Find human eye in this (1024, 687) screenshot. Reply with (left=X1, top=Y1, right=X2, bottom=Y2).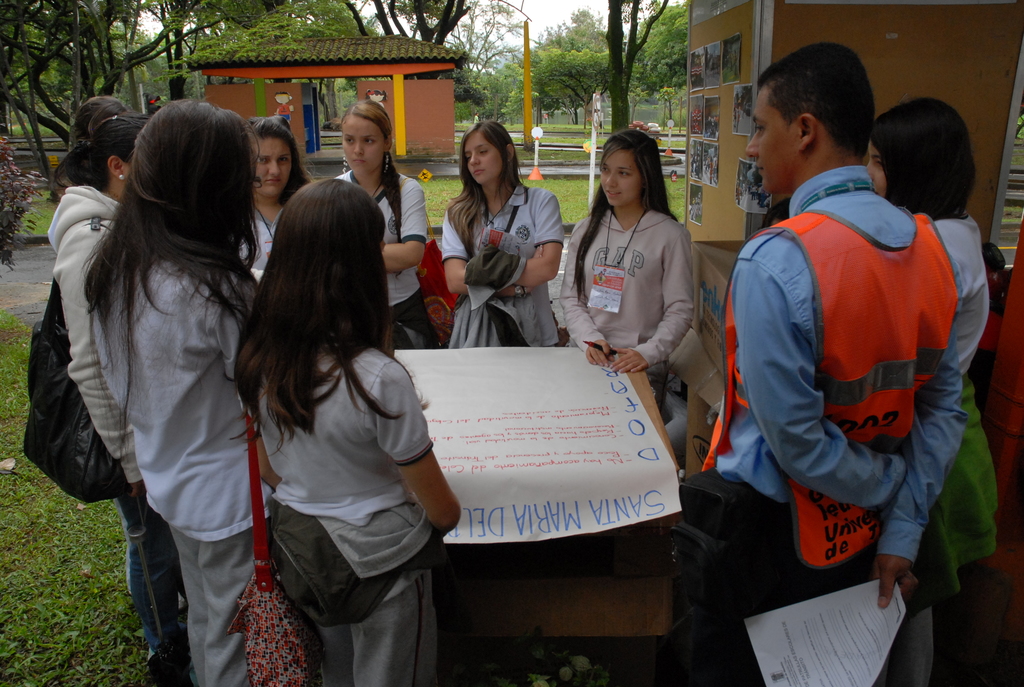
(left=365, top=138, right=376, bottom=147).
